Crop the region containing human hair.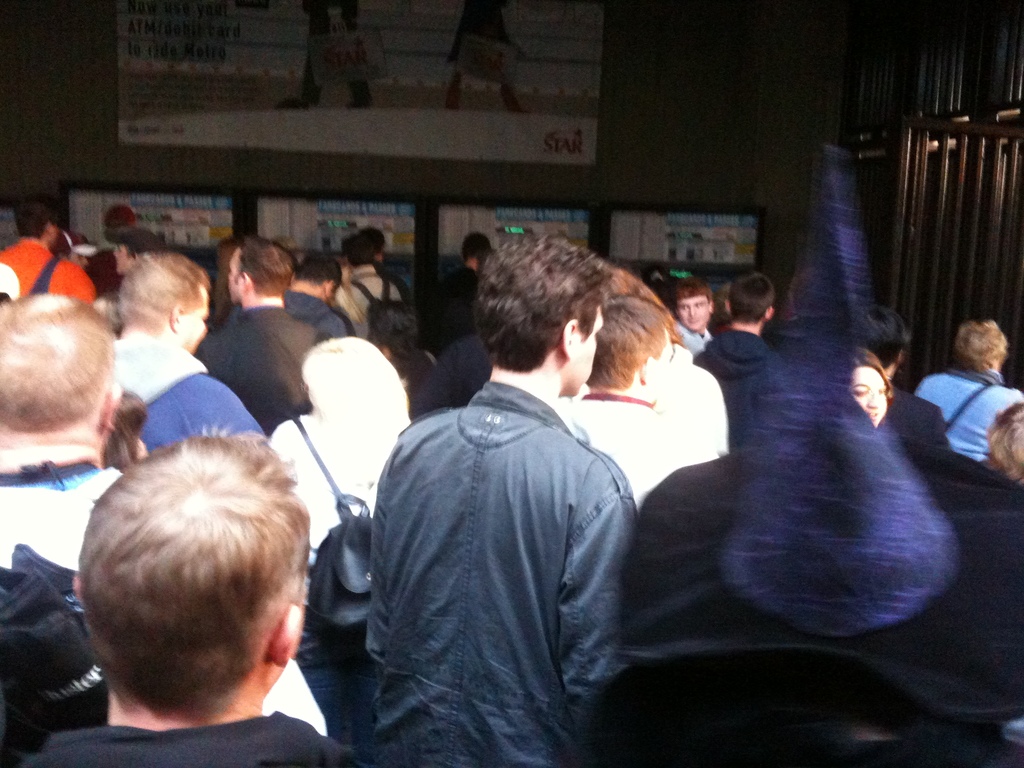
Crop region: x1=338 y1=234 x2=375 y2=270.
